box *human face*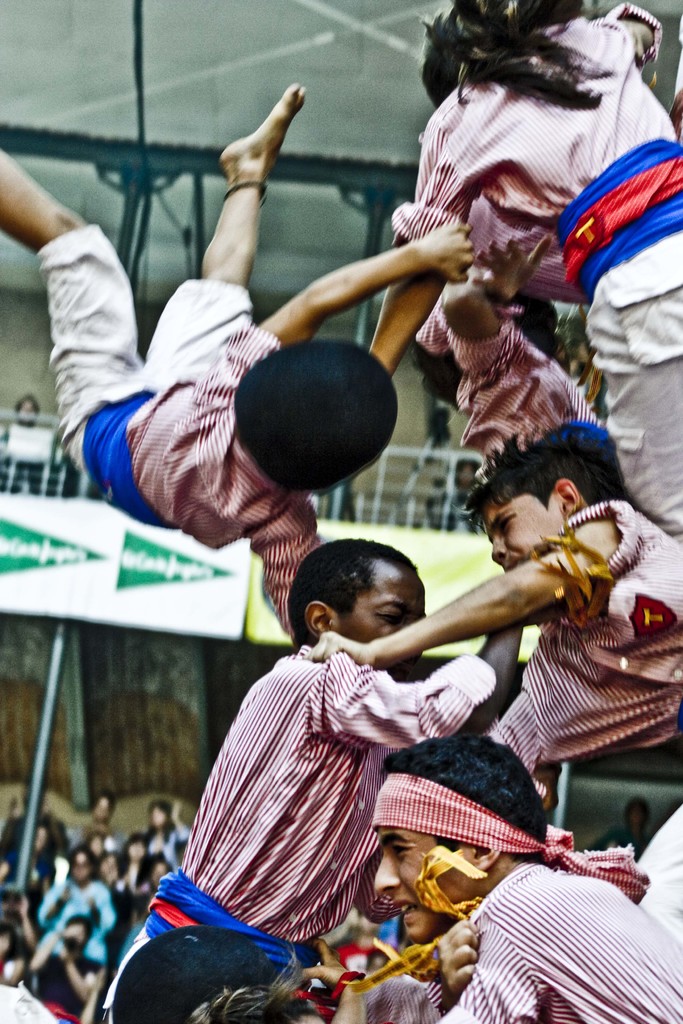
[x1=147, y1=806, x2=166, y2=829]
